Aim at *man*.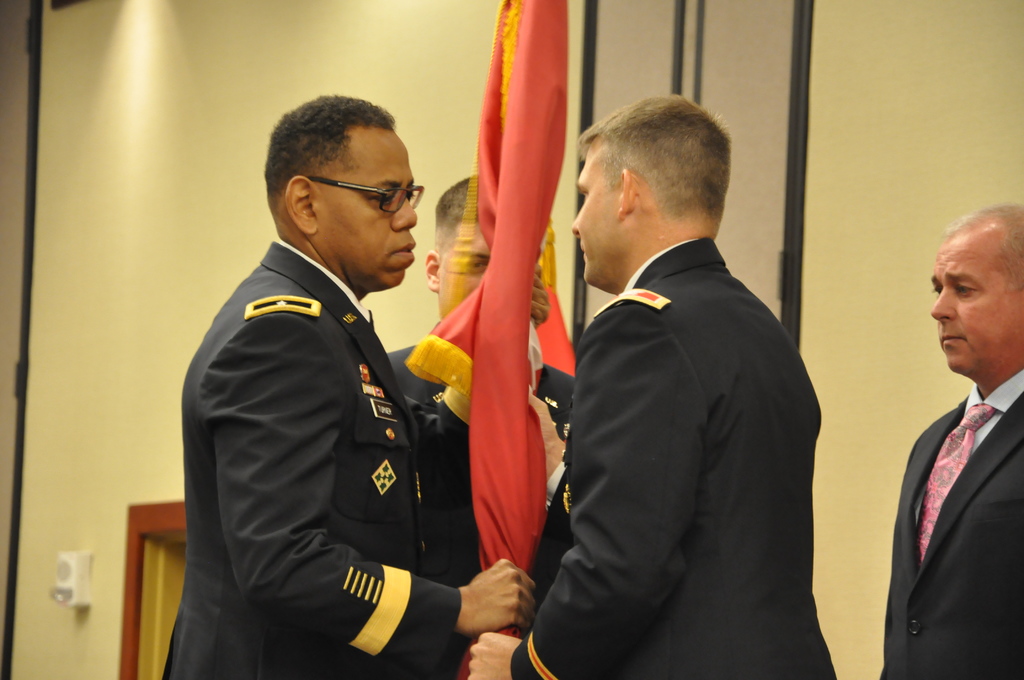
Aimed at 177:98:535:679.
